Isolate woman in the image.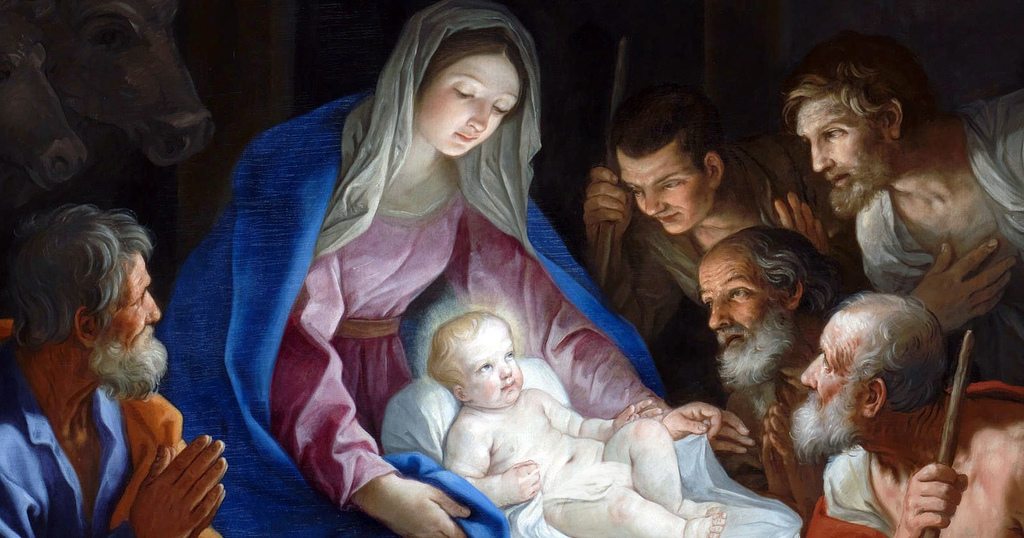
Isolated region: rect(166, 0, 719, 529).
